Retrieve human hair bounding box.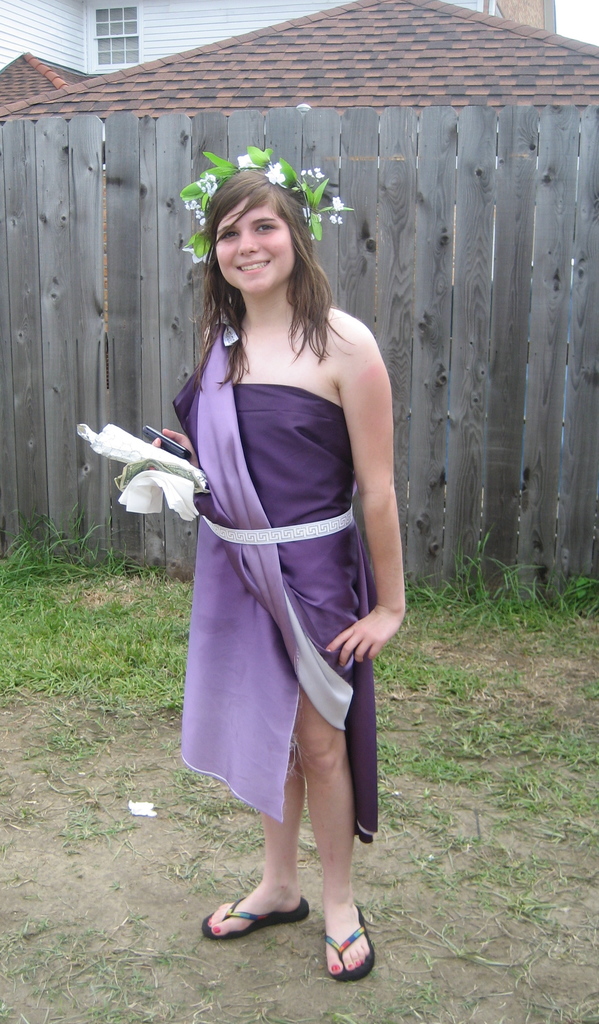
Bounding box: 192:150:322:361.
